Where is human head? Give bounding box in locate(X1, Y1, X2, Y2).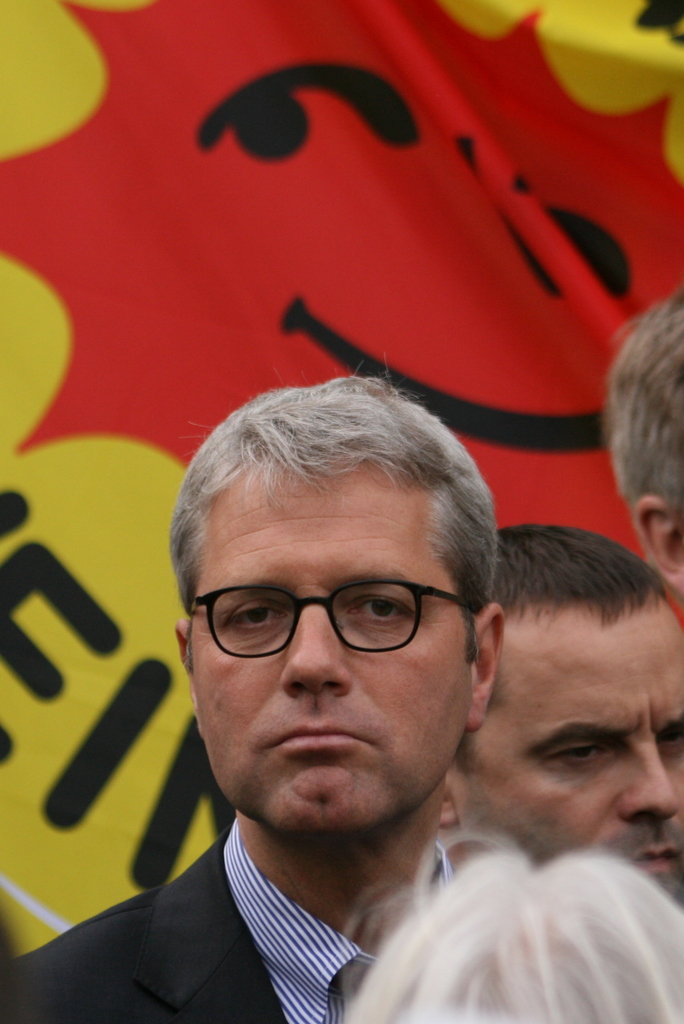
locate(597, 294, 683, 593).
